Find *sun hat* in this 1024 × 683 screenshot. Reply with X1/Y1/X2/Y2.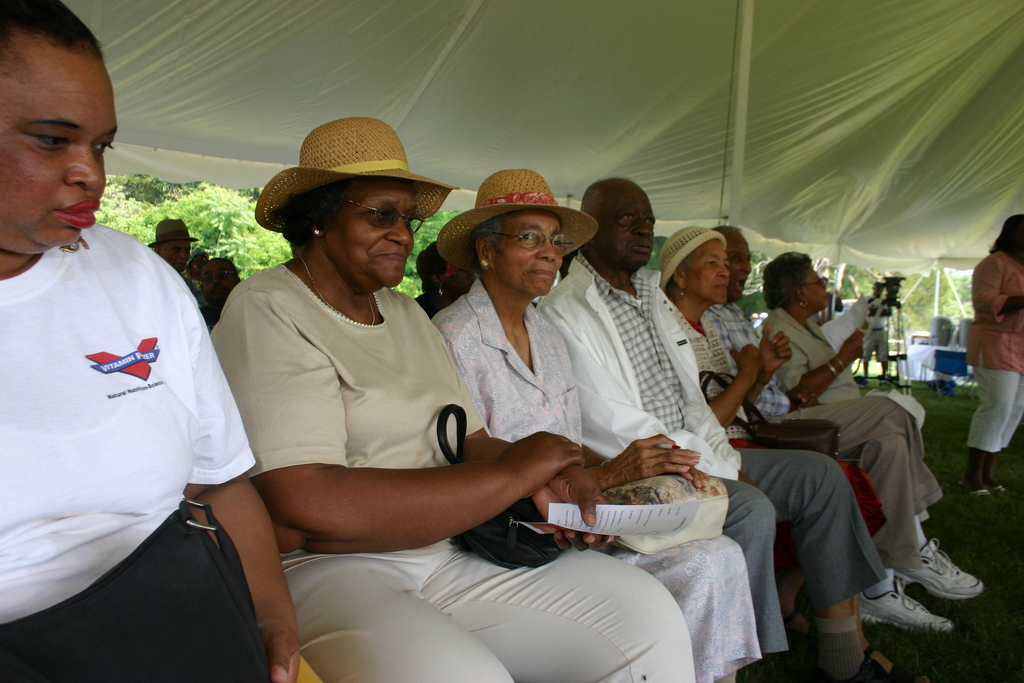
657/223/735/286.
